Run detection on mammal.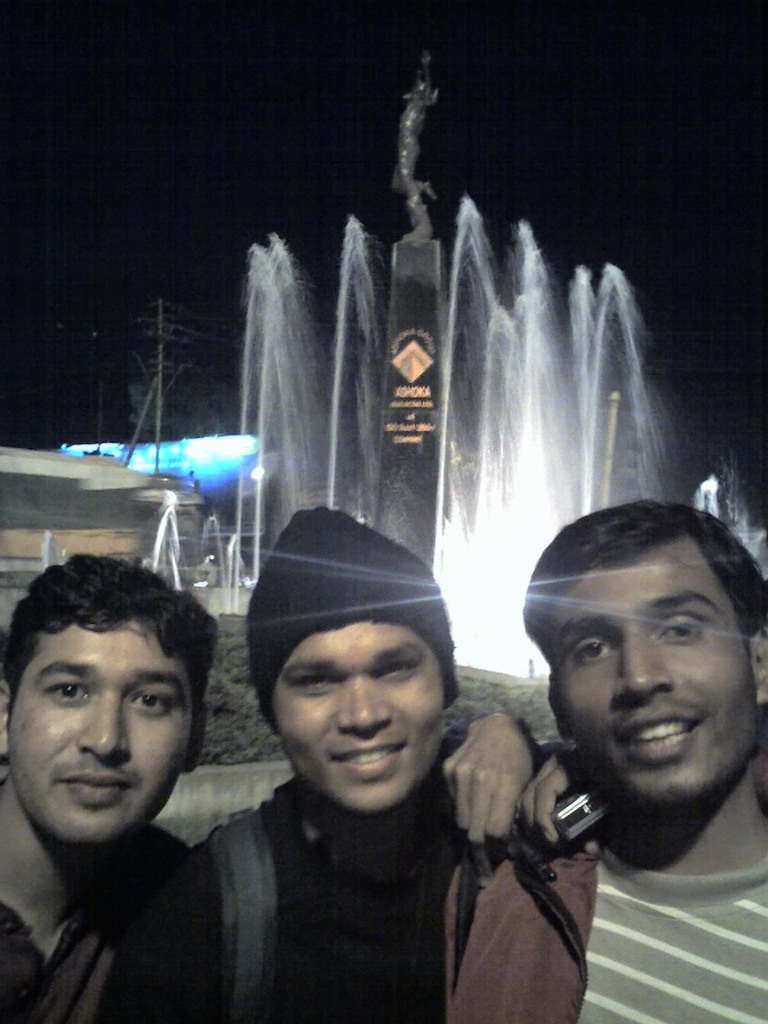
Result: box(135, 579, 556, 1003).
